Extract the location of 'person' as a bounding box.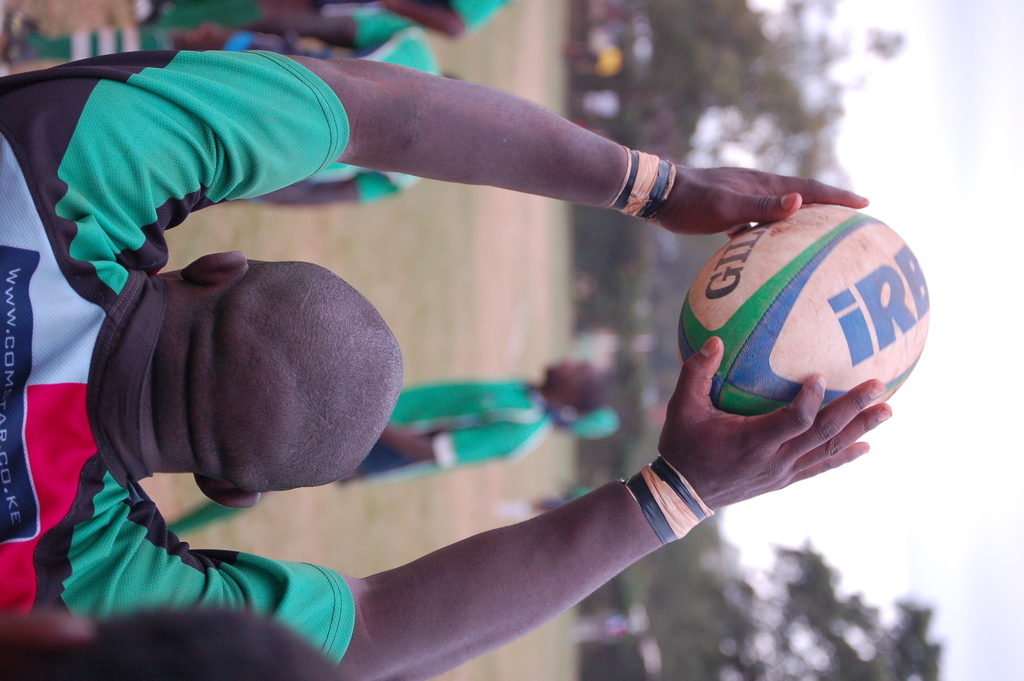
crop(506, 484, 598, 514).
